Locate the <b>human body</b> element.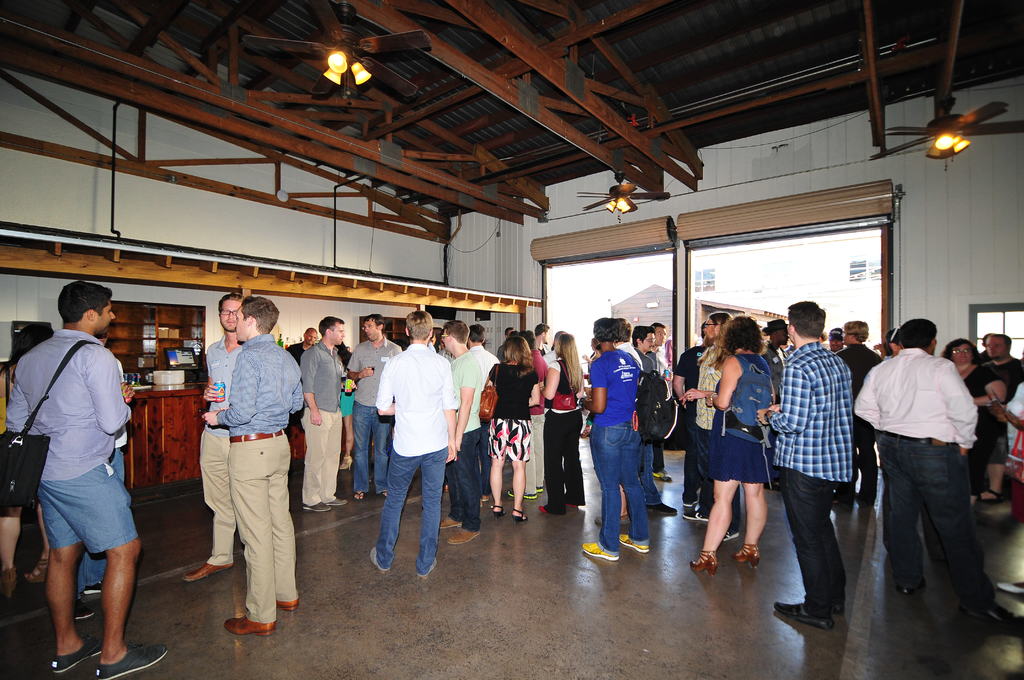
Element bbox: [x1=294, y1=316, x2=353, y2=512].
